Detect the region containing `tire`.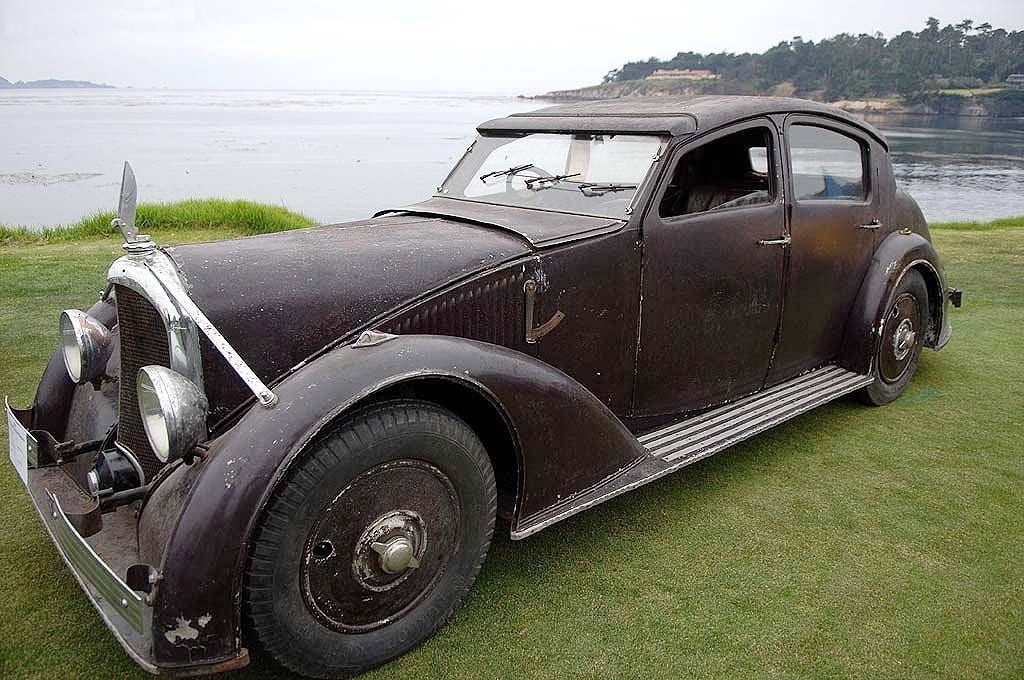
crop(851, 269, 936, 406).
